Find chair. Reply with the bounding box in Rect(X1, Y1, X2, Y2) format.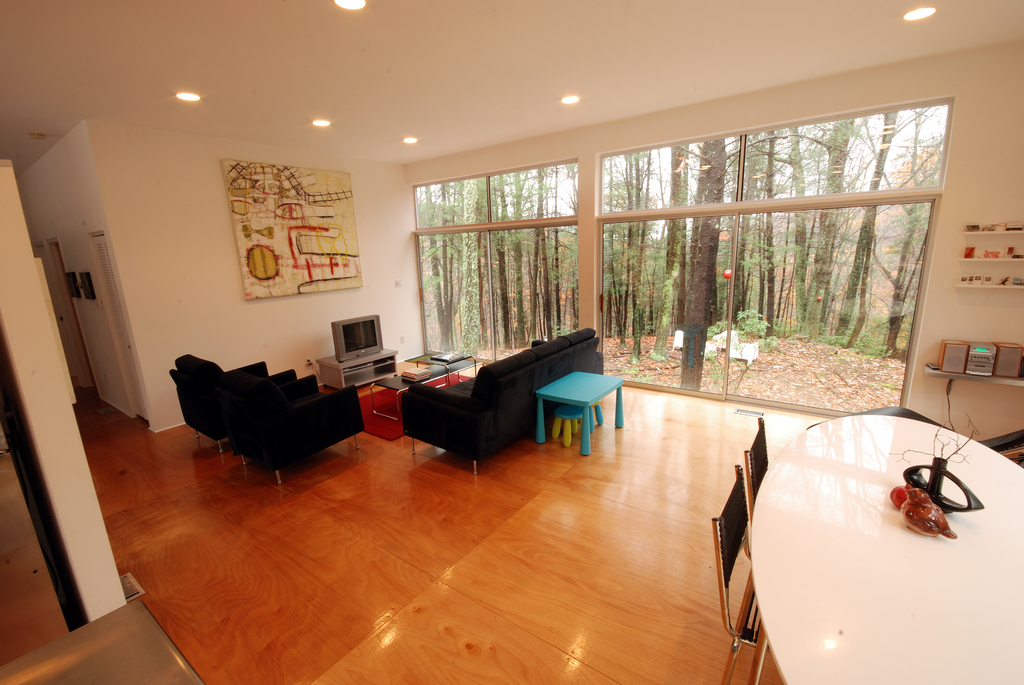
Rect(215, 370, 367, 484).
